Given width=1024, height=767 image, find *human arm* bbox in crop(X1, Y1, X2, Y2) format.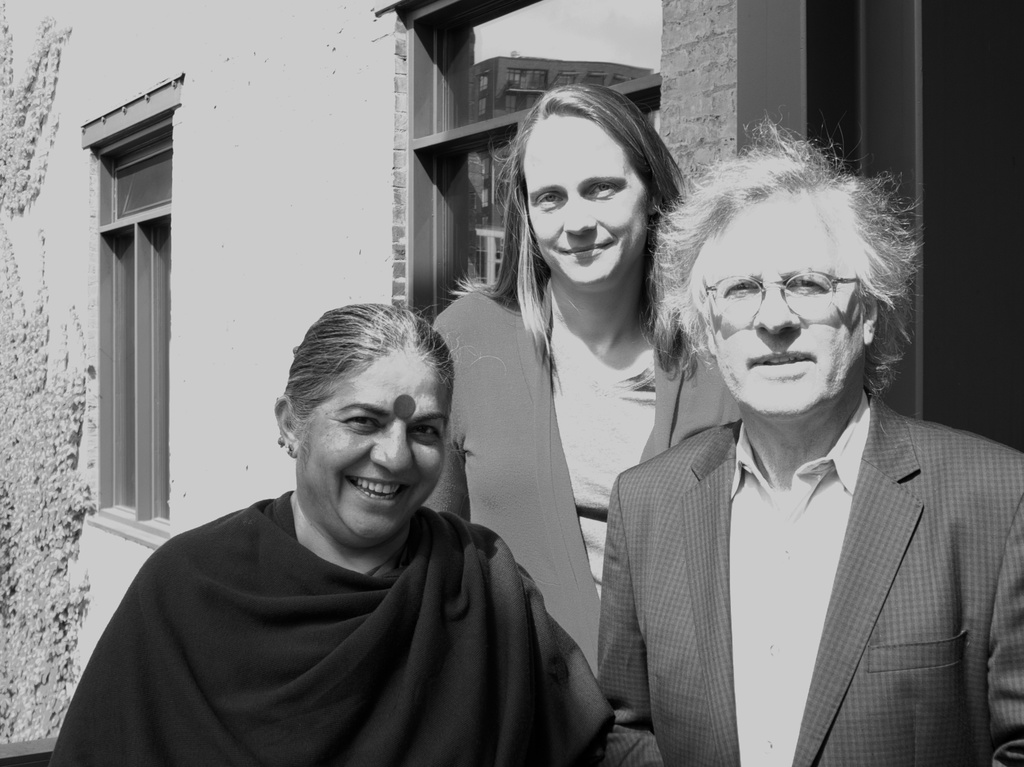
crop(991, 452, 1023, 766).
